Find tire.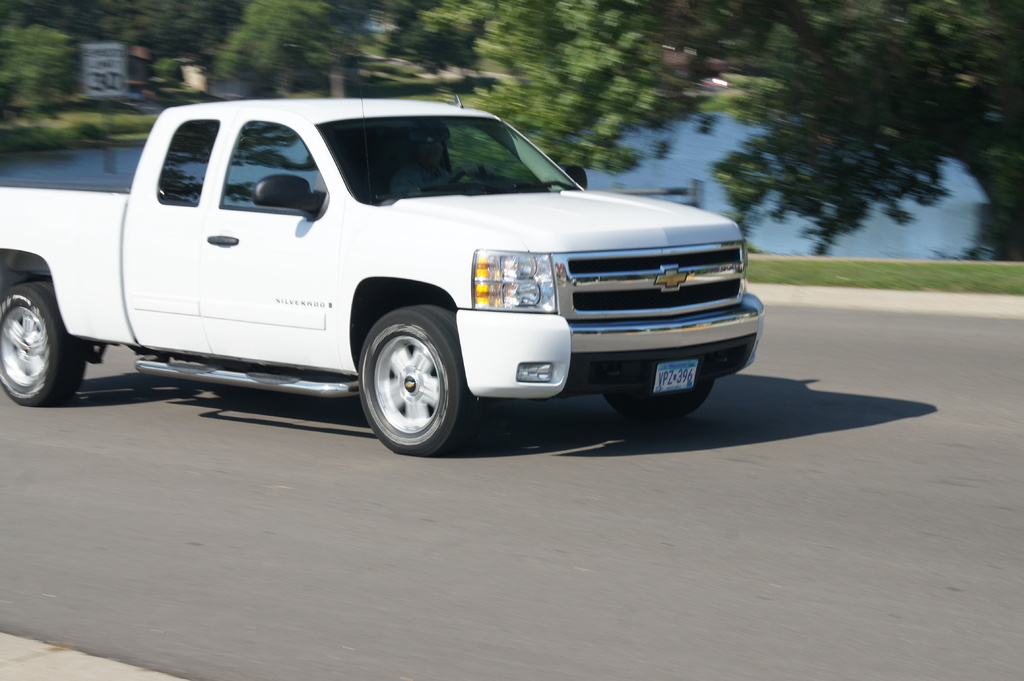
(609, 377, 714, 419).
